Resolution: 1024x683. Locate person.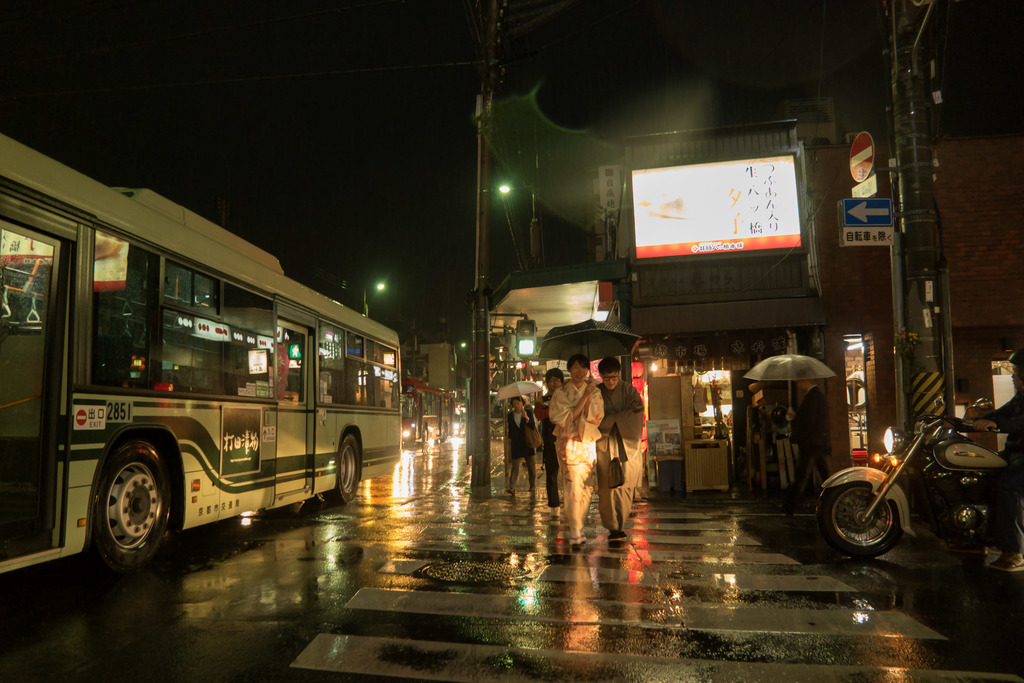
select_region(600, 355, 643, 543).
